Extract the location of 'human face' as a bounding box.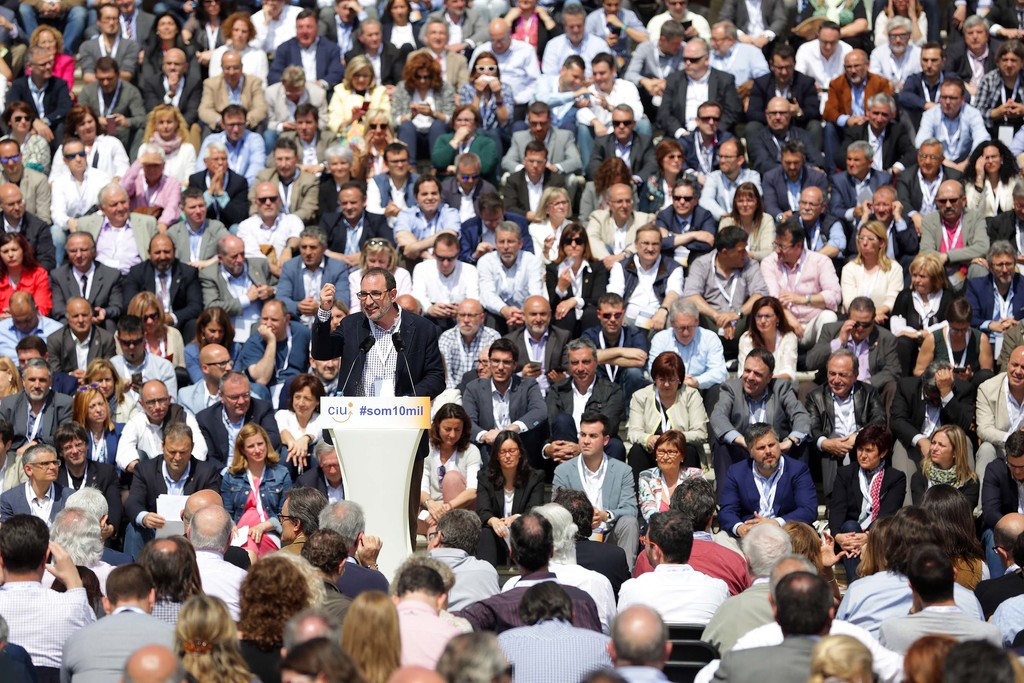
[left=1007, top=455, right=1023, bottom=479].
